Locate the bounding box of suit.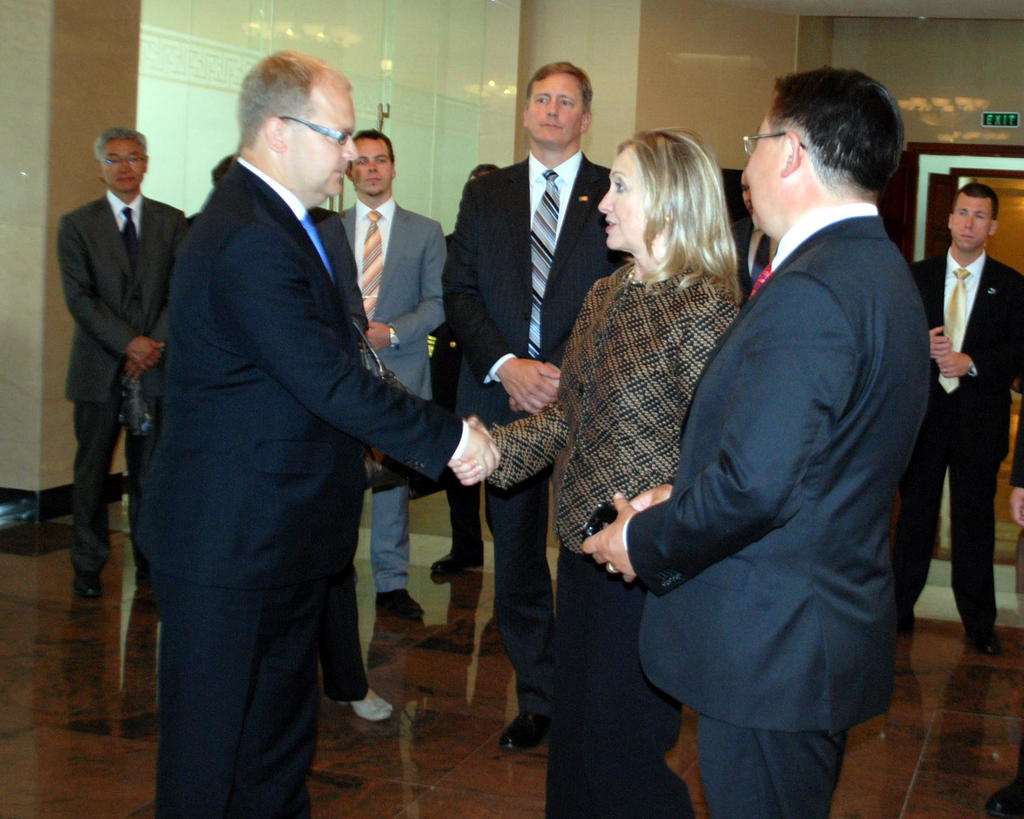
Bounding box: [96,206,432,794].
